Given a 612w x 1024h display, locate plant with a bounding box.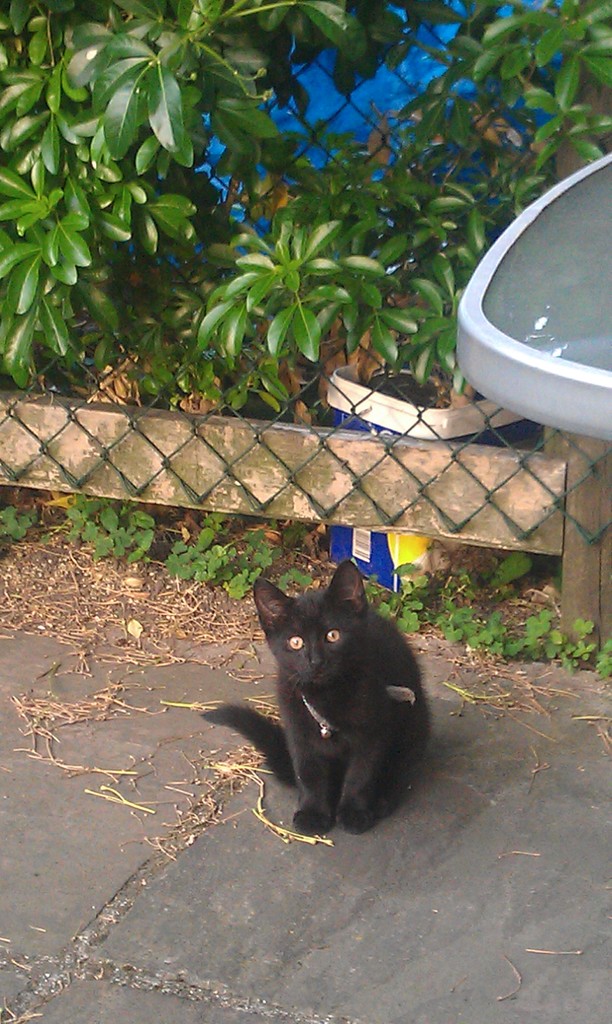
Located: pyautogui.locateOnScreen(141, 138, 531, 445).
